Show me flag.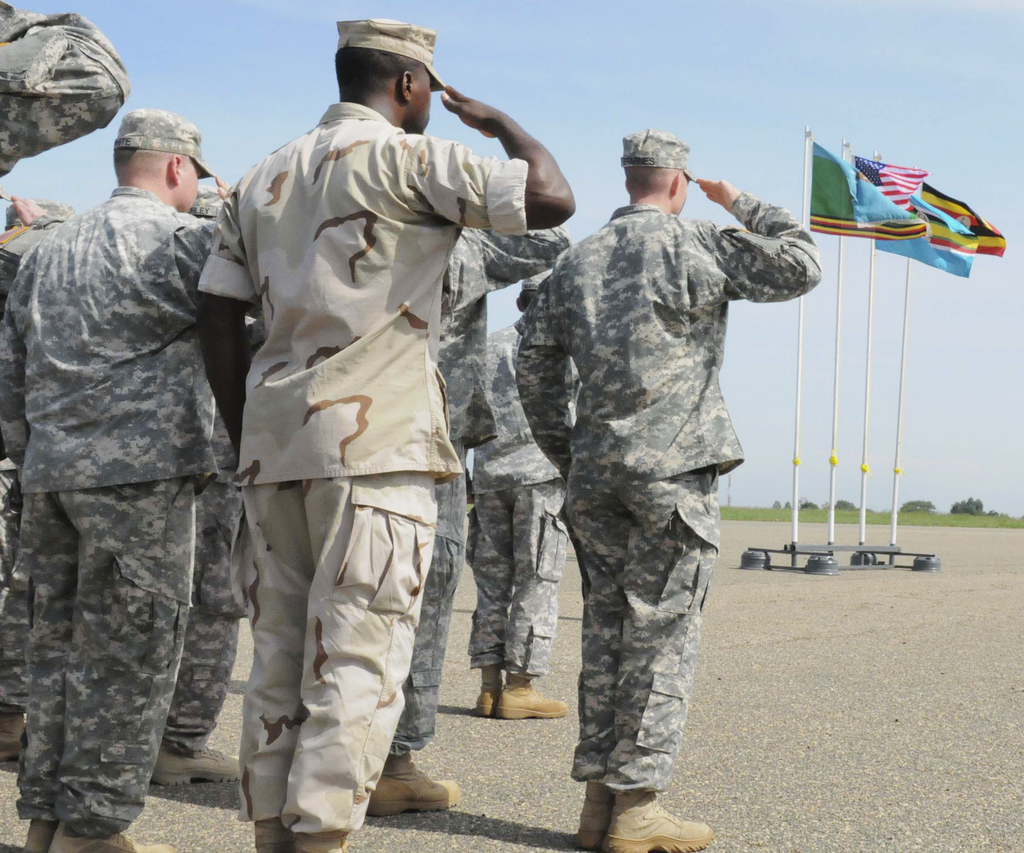
flag is here: {"x1": 924, "y1": 185, "x2": 1007, "y2": 257}.
